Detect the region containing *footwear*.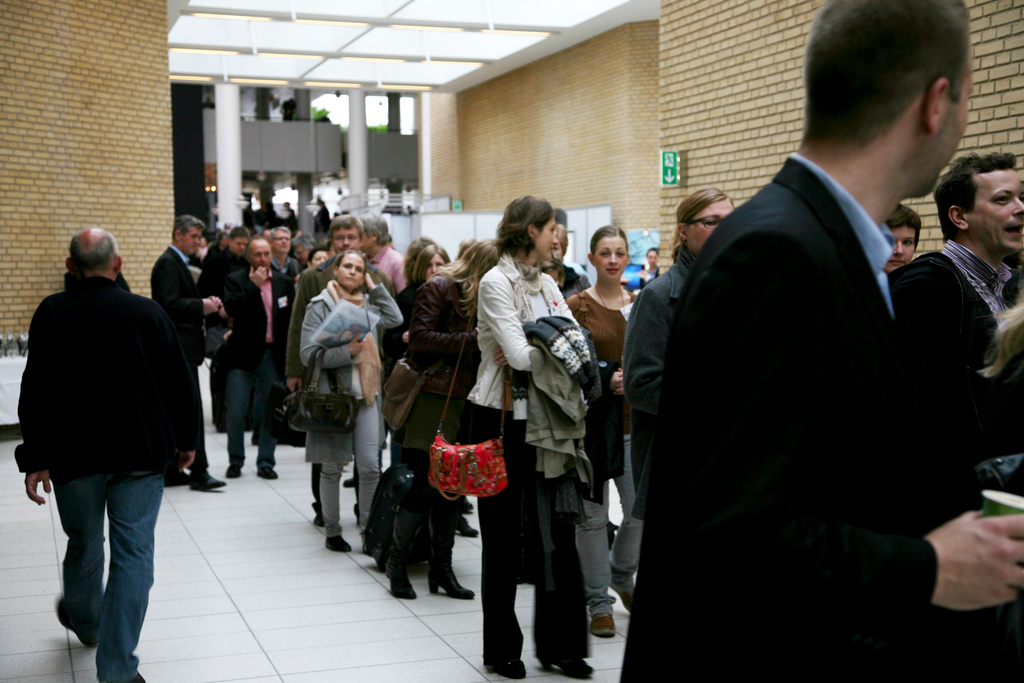
<bbox>351, 494, 365, 524</bbox>.
